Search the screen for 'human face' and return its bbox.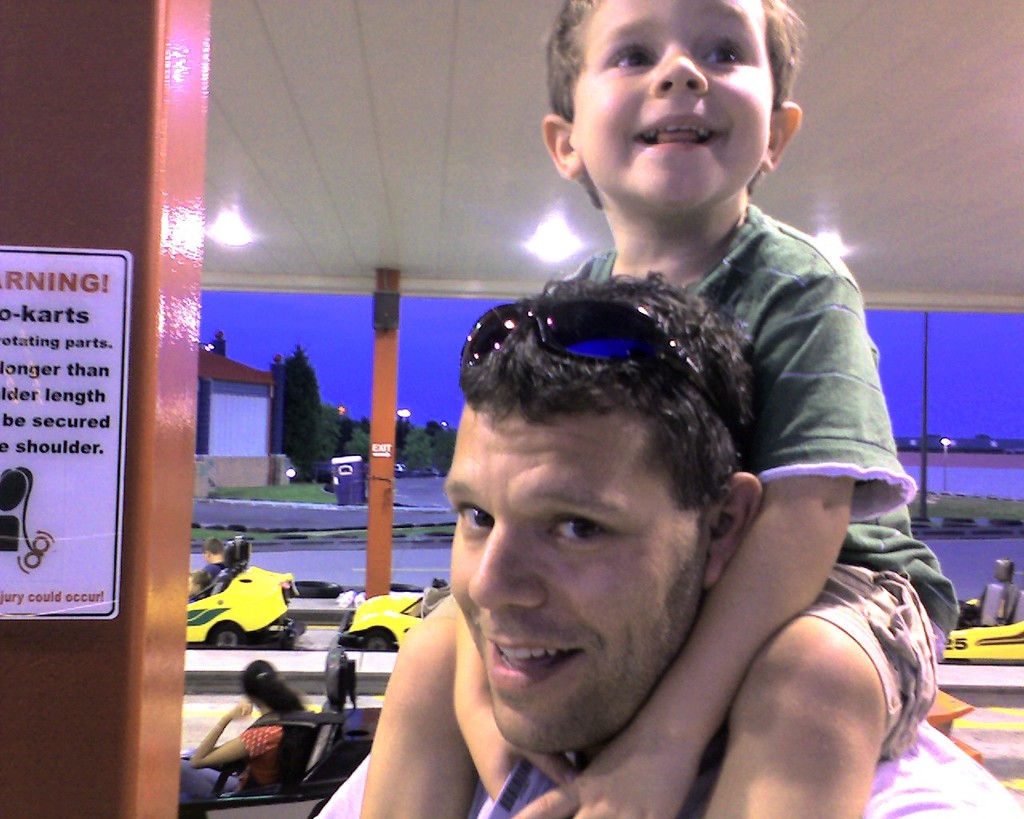
Found: 444,404,710,751.
